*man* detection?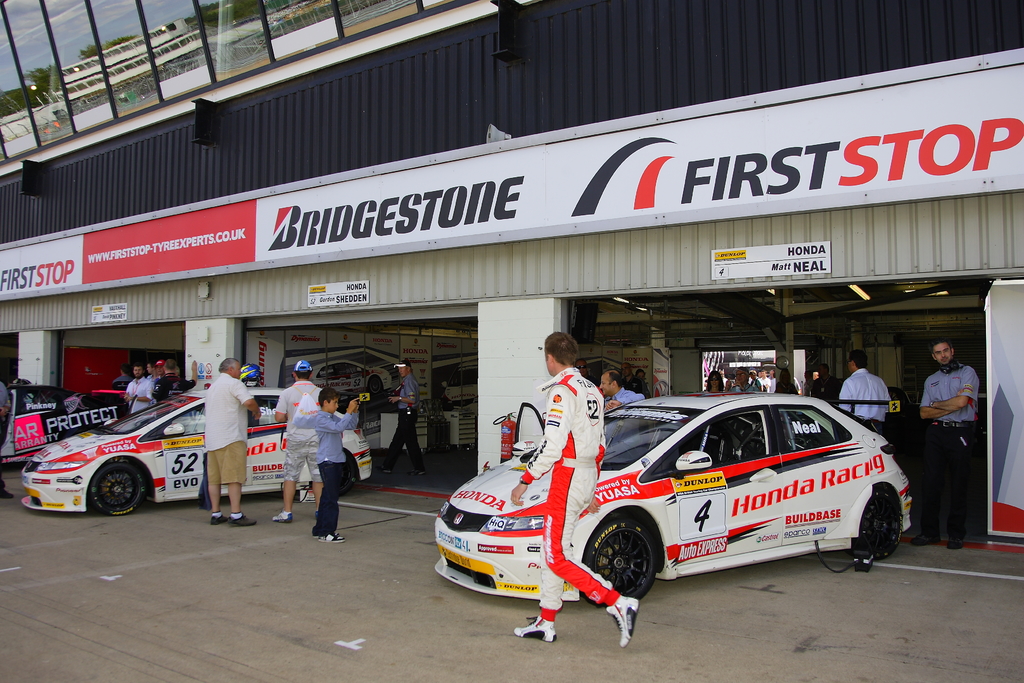
[x1=204, y1=356, x2=258, y2=527]
